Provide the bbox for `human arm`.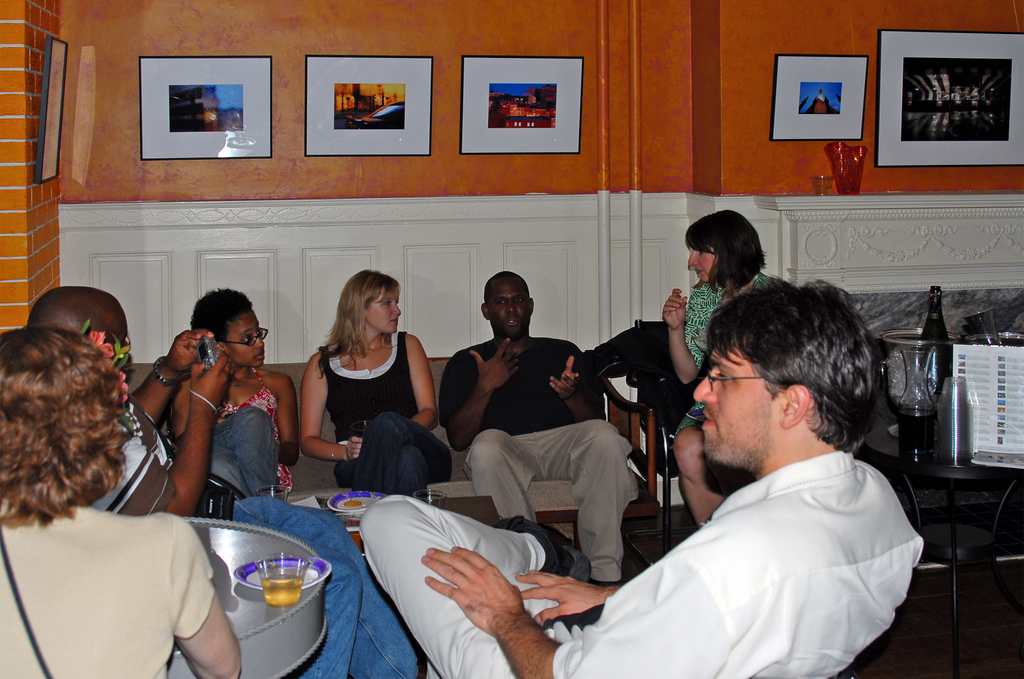
left=255, top=363, right=302, bottom=450.
